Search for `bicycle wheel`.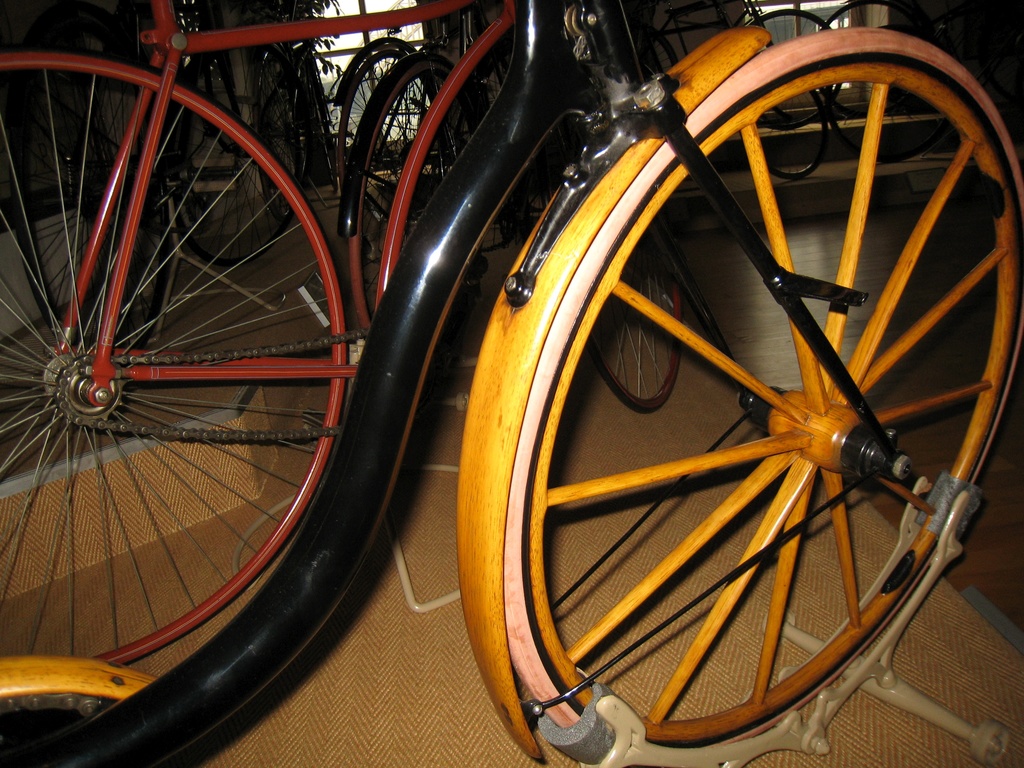
Found at detection(741, 80, 833, 177).
